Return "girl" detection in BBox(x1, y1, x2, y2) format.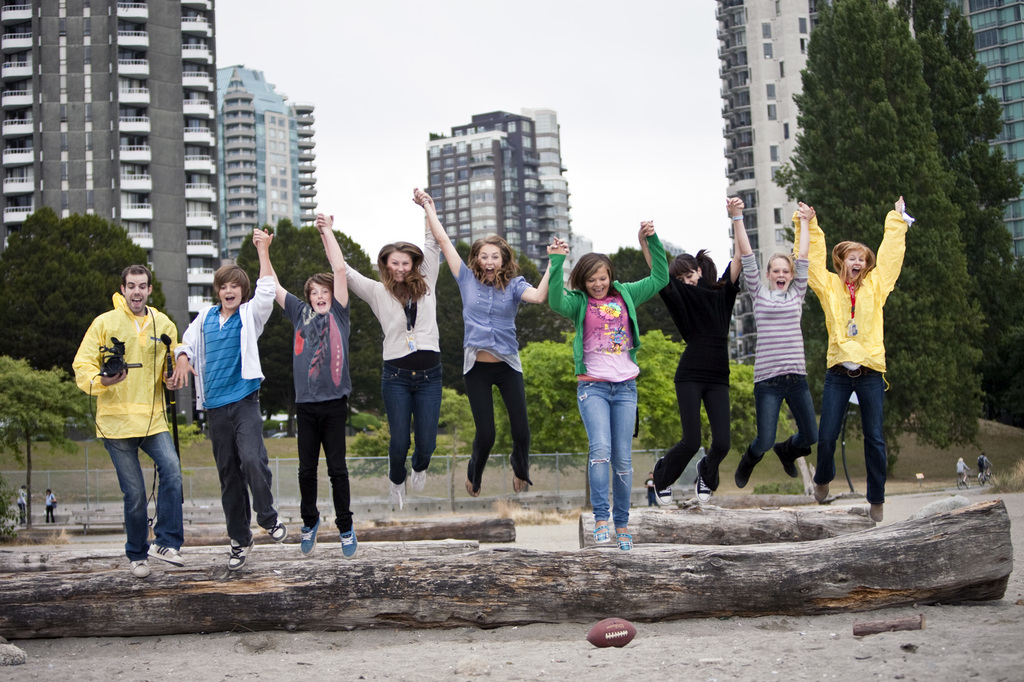
BBox(176, 221, 300, 569).
